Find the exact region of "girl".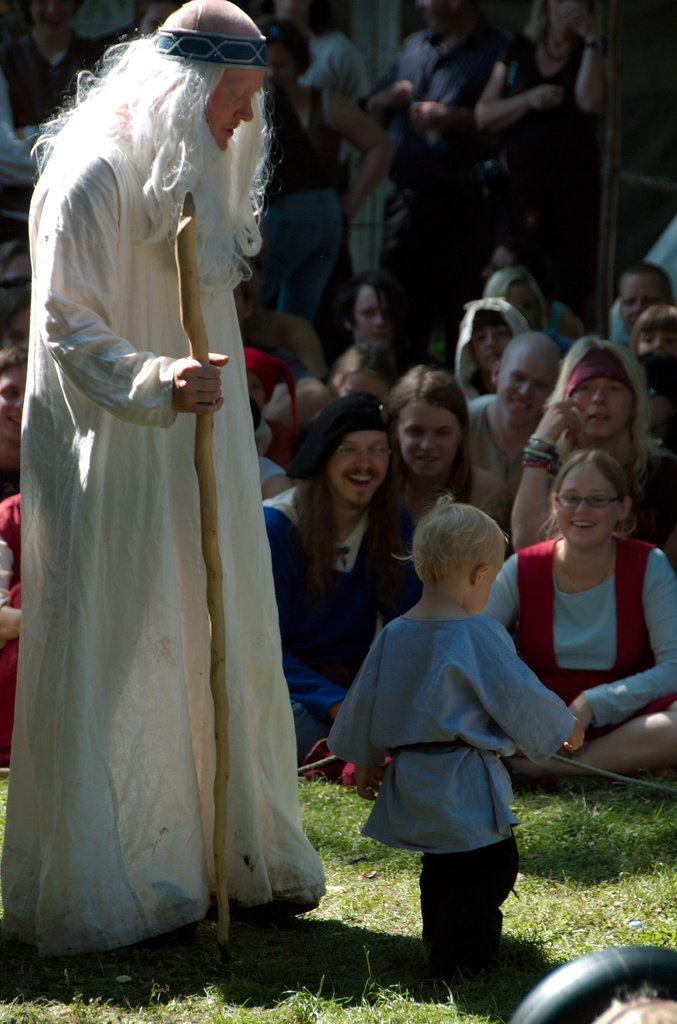
Exact region: <region>382, 371, 509, 535</region>.
